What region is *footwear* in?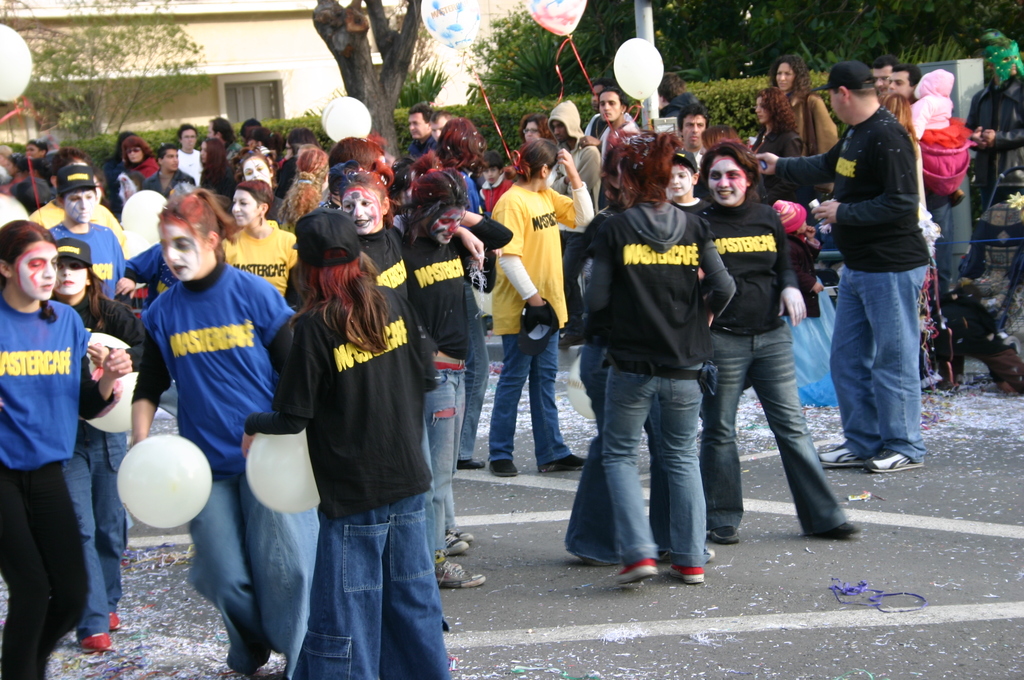
rect(863, 448, 925, 472).
